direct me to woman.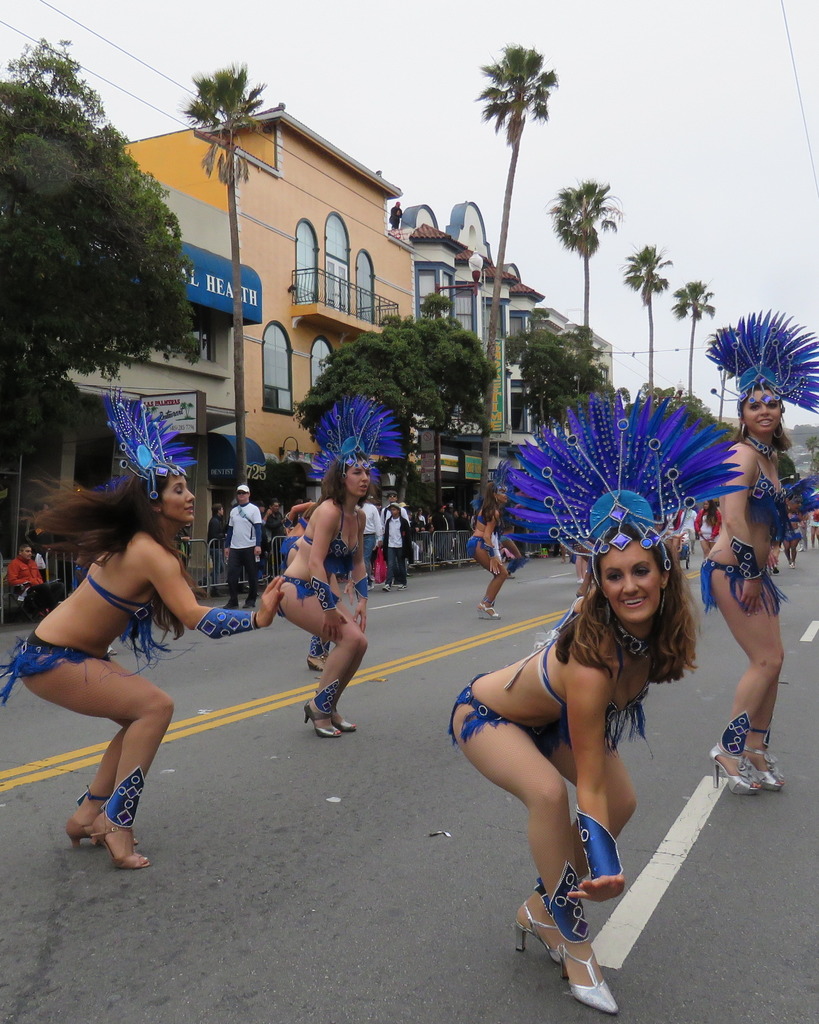
Direction: 468/475/523/622.
